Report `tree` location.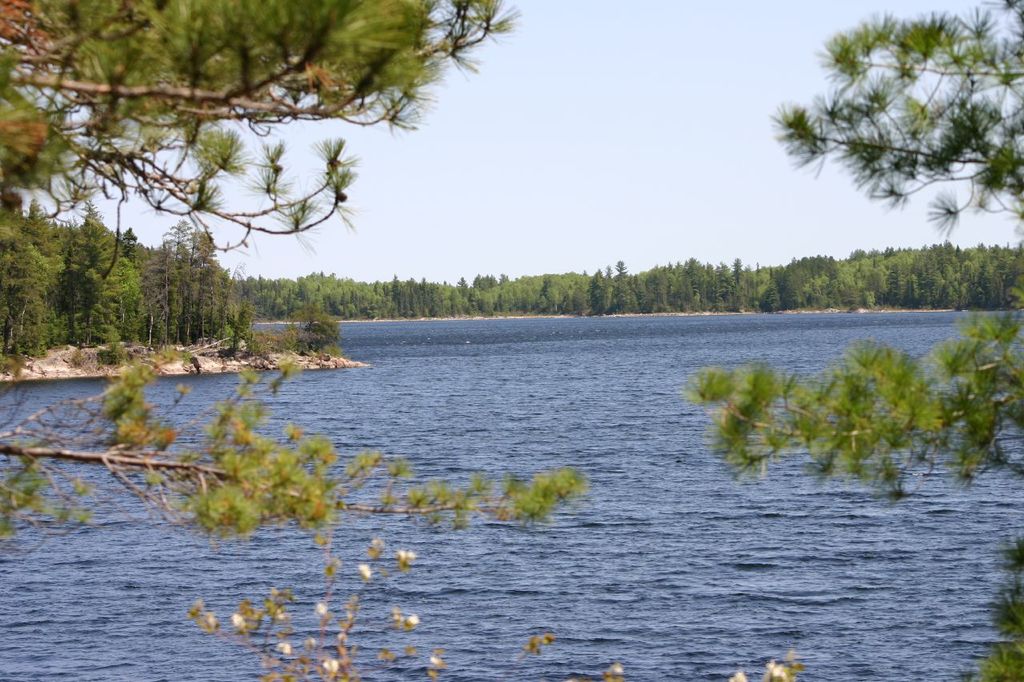
Report: <bbox>193, 257, 233, 338</bbox>.
